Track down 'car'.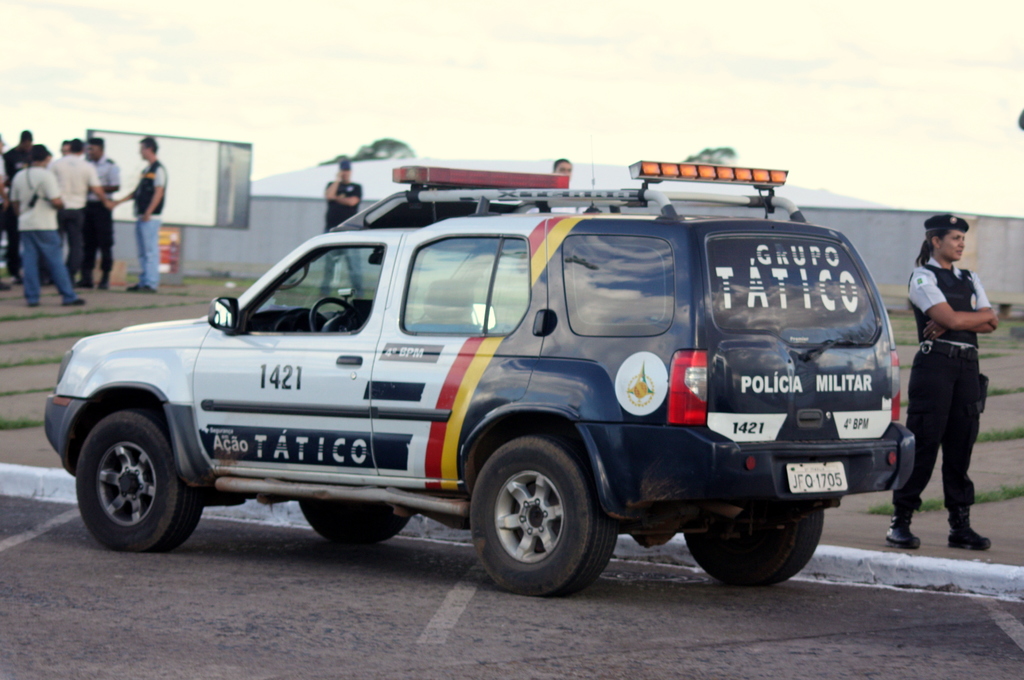
Tracked to l=42, t=161, r=920, b=594.
